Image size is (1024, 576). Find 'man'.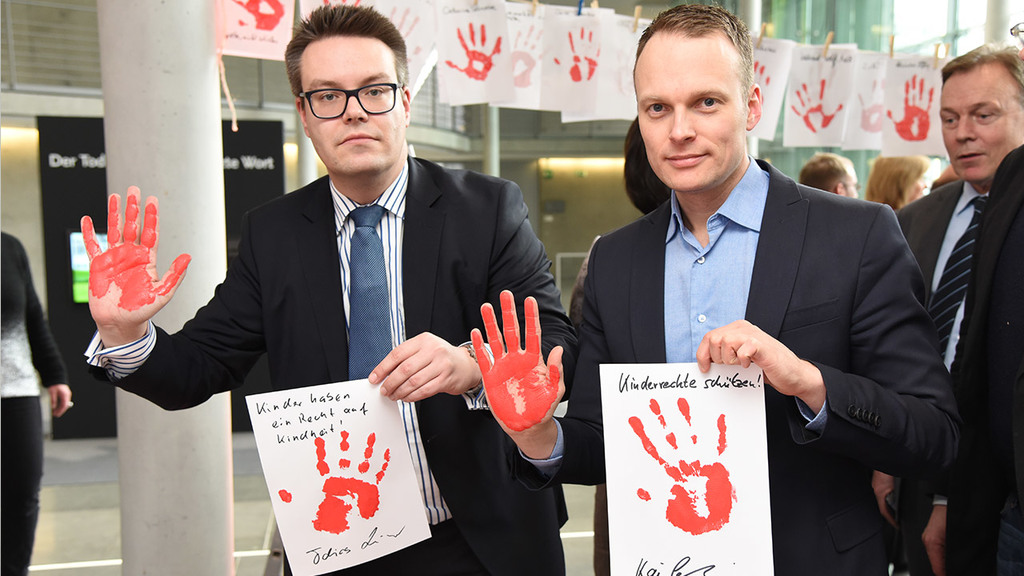
region(0, 228, 73, 575).
